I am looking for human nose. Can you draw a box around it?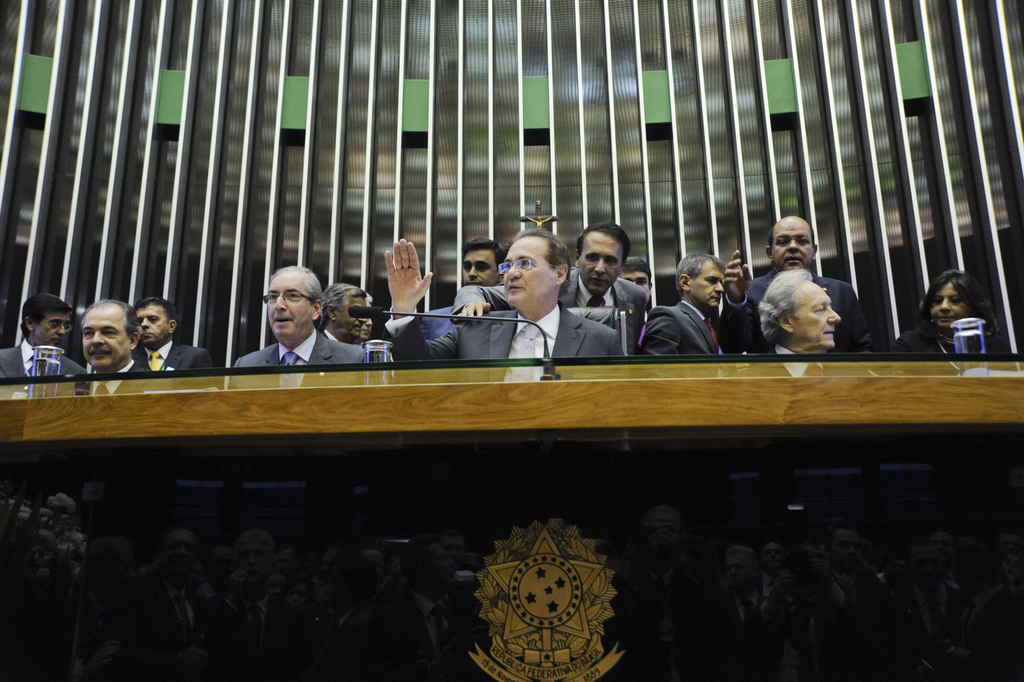
Sure, the bounding box is pyautogui.locateOnScreen(54, 321, 68, 338).
